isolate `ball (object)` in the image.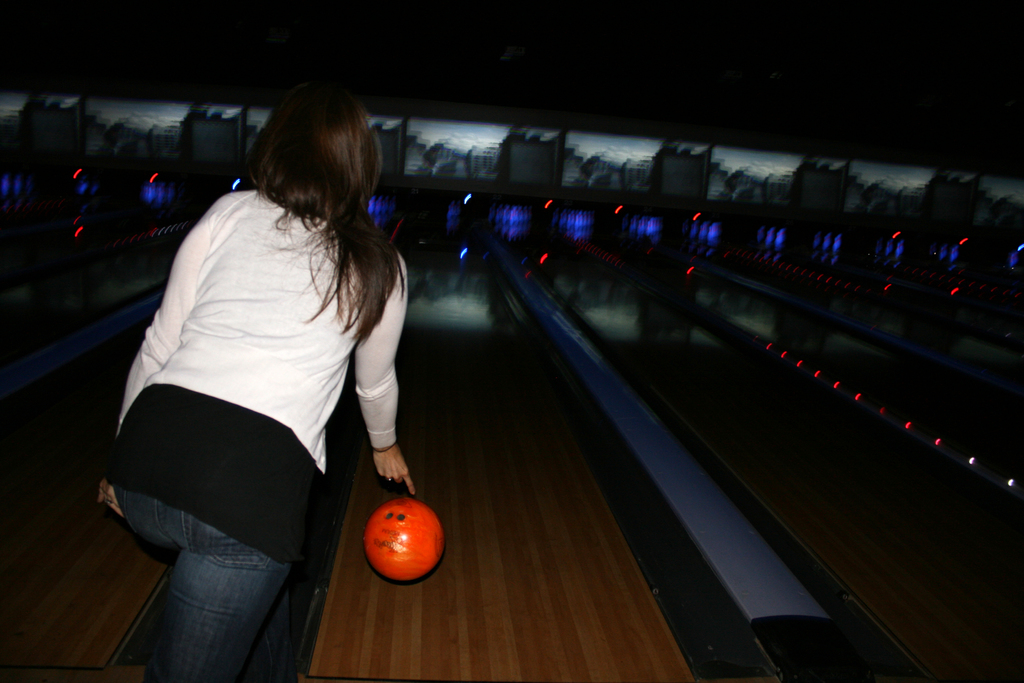
Isolated region: rect(365, 500, 445, 583).
